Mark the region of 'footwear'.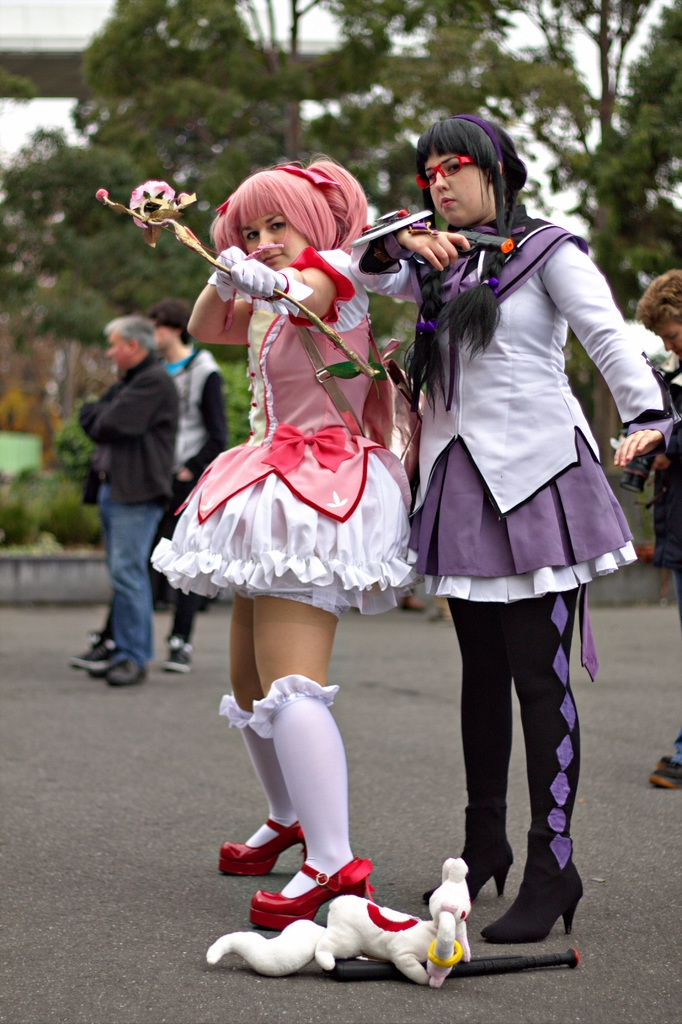
Region: box(218, 815, 304, 881).
